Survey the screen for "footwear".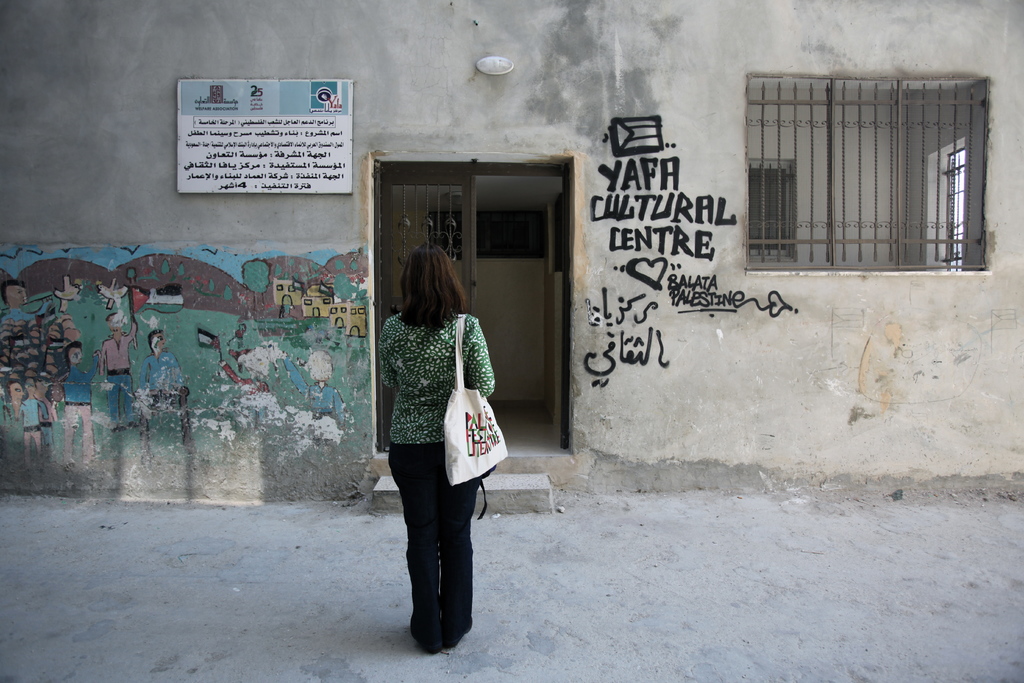
Survey found: [left=446, top=621, right=475, bottom=642].
